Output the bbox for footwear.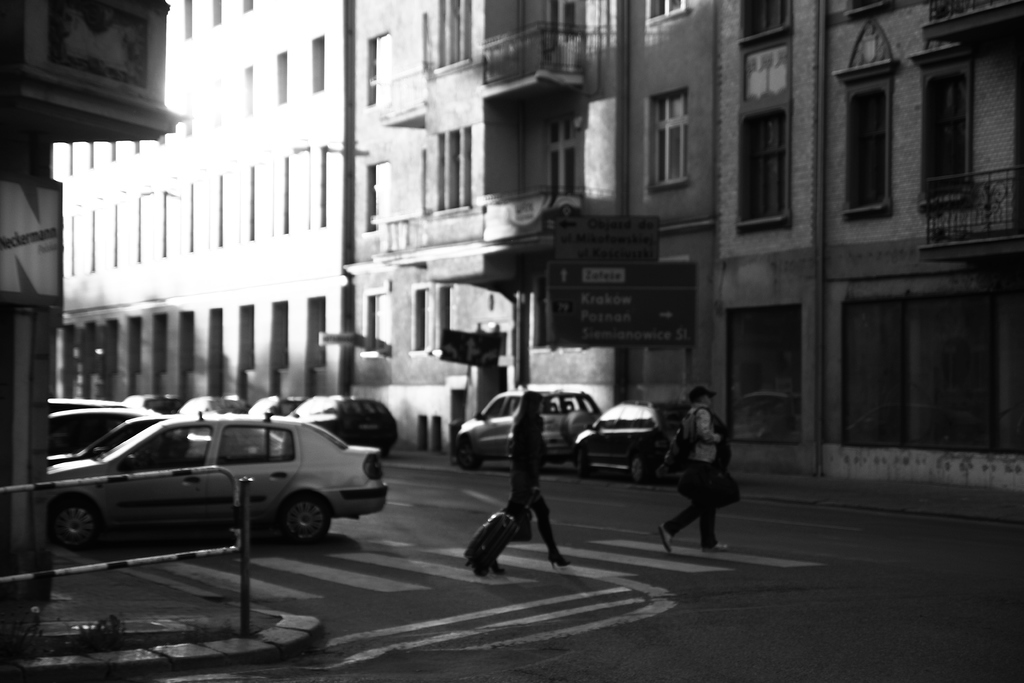
BBox(698, 543, 730, 554).
